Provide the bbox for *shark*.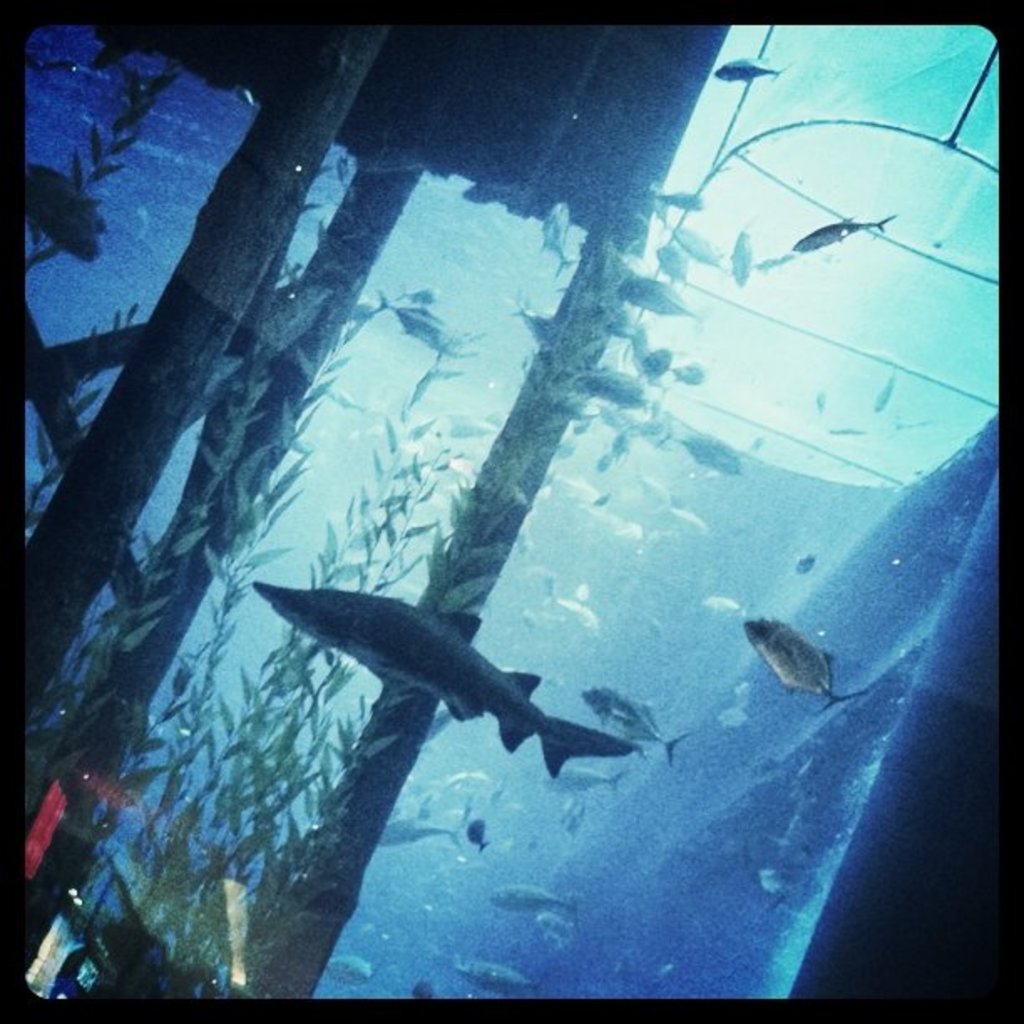
253 581 631 778.
